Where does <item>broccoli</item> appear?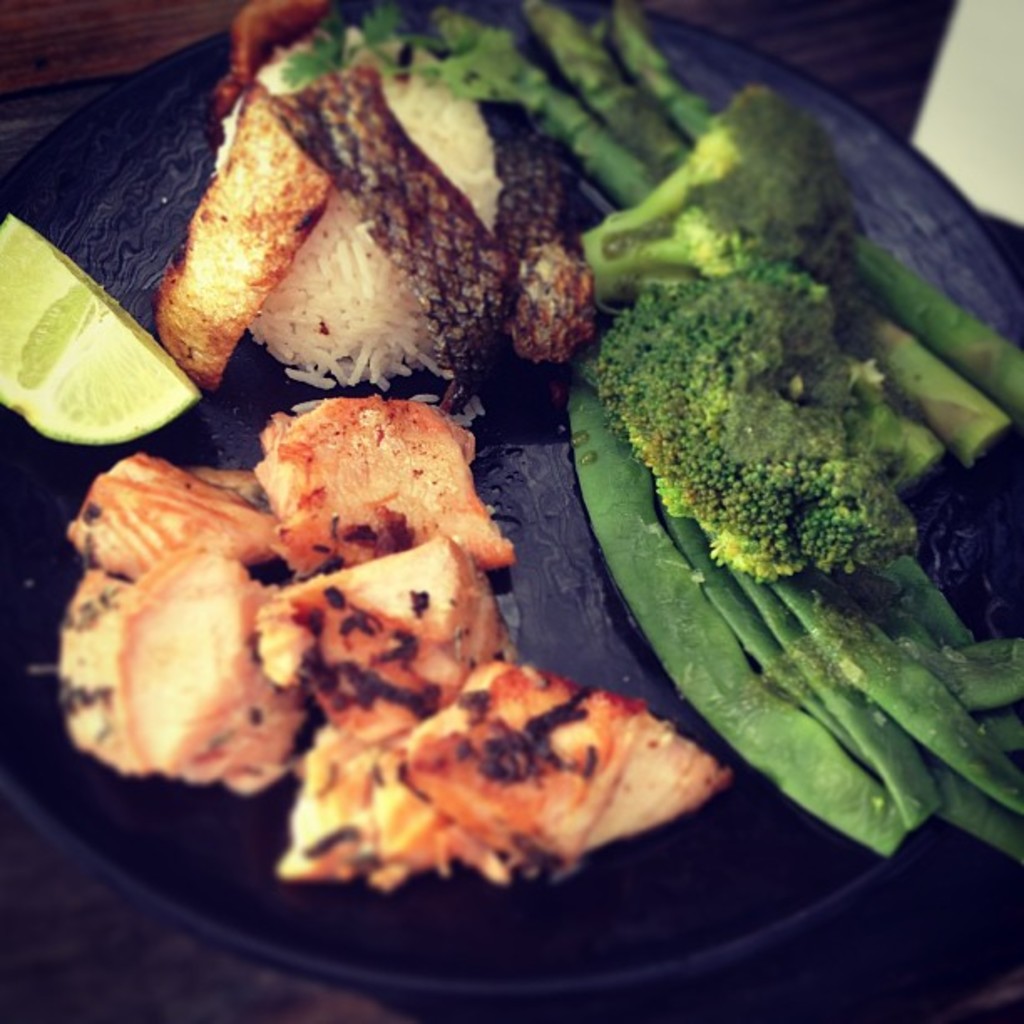
Appears at [577, 85, 867, 310].
